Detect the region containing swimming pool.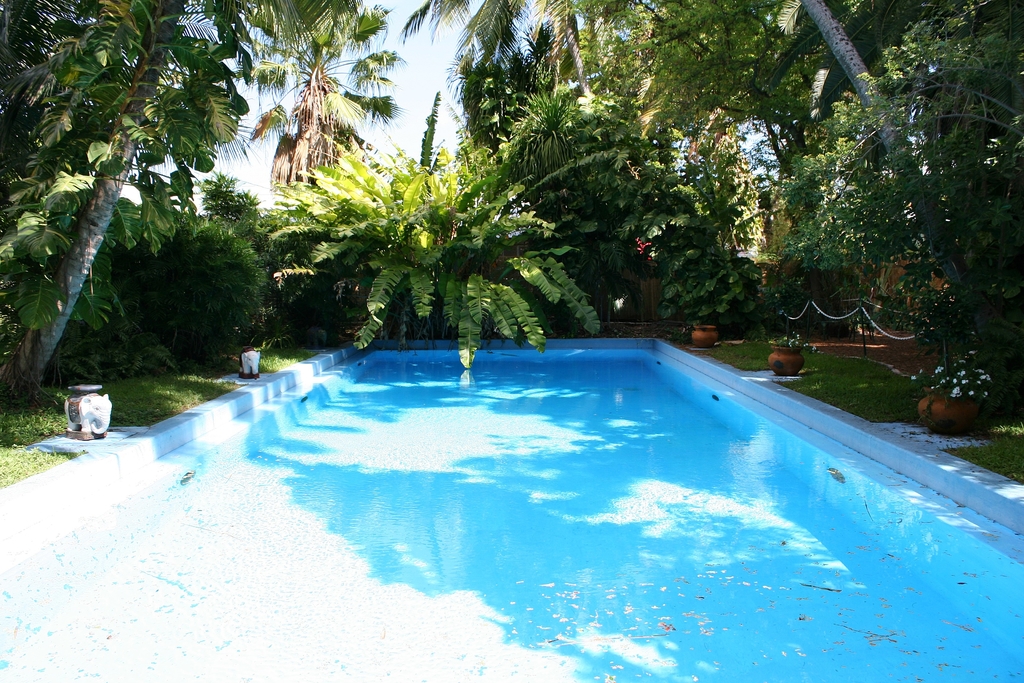
bbox(0, 329, 1023, 682).
